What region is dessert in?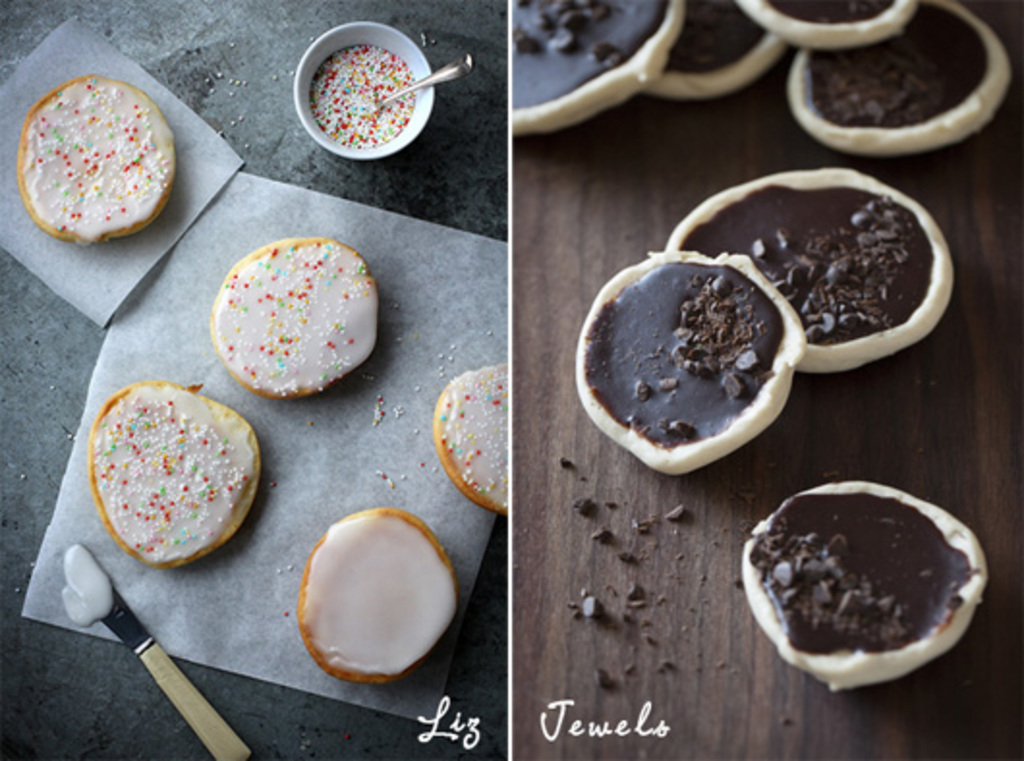
box(21, 75, 176, 245).
